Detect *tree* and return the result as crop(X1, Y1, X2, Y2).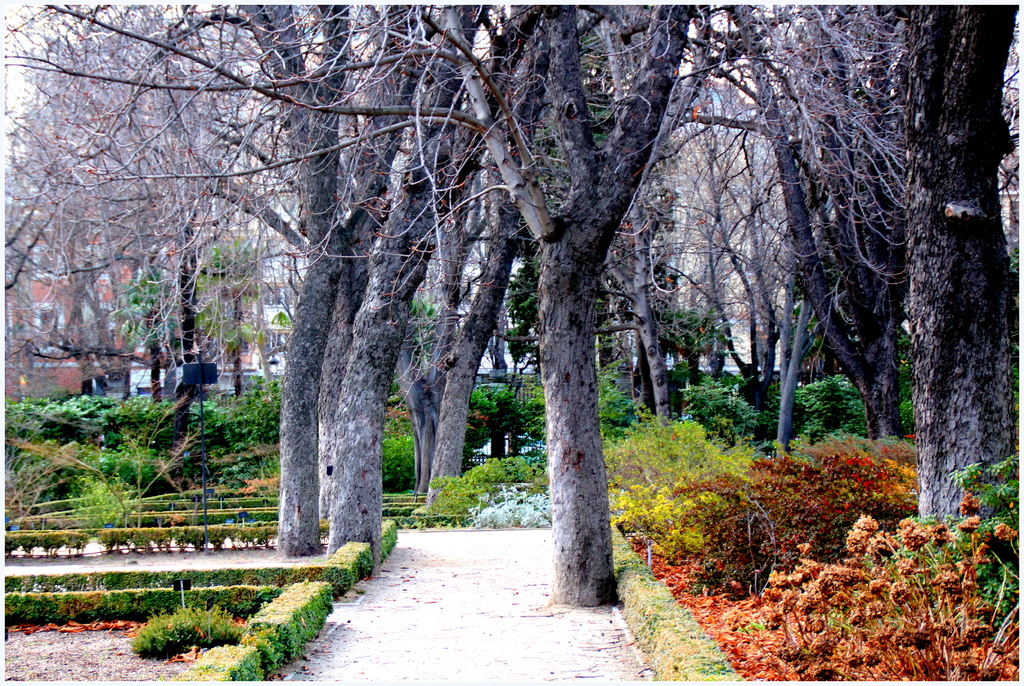
crop(129, 0, 355, 554).
